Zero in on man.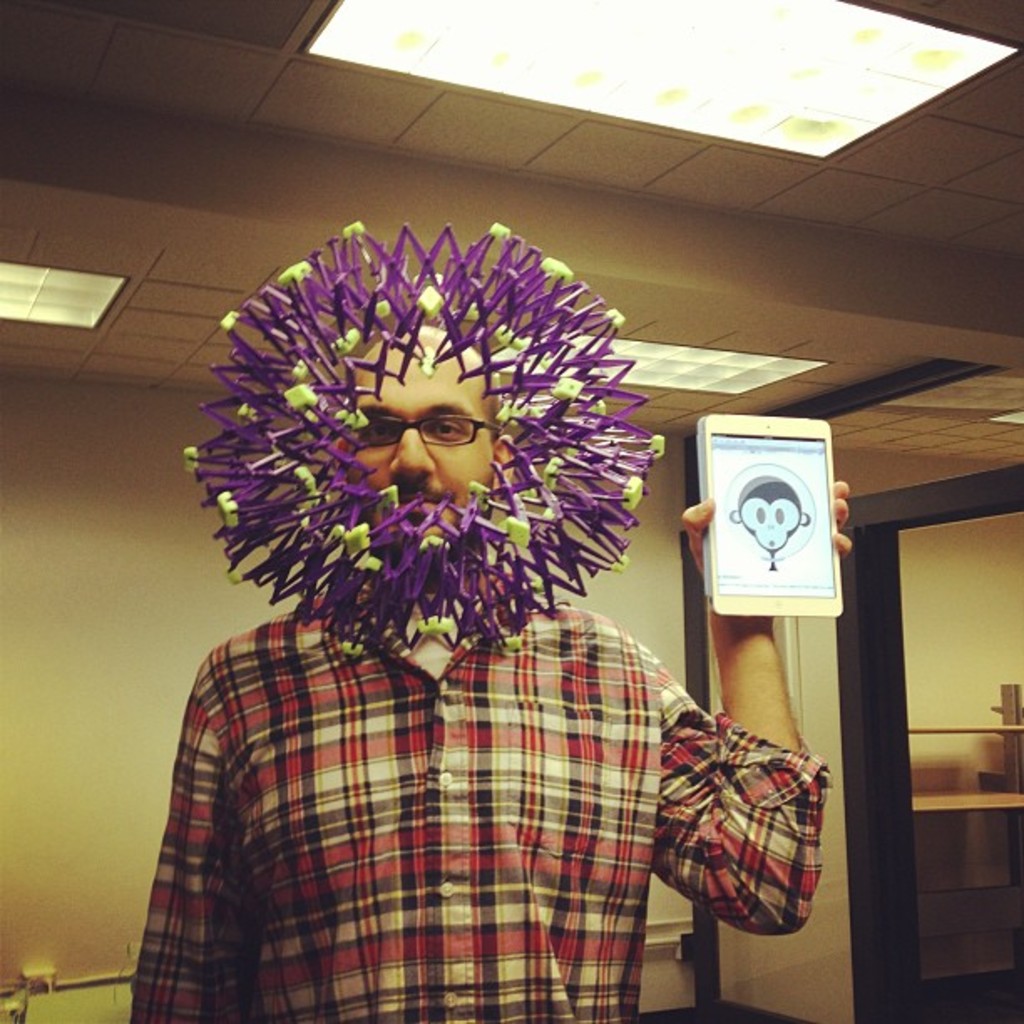
Zeroed in: BBox(134, 239, 827, 972).
